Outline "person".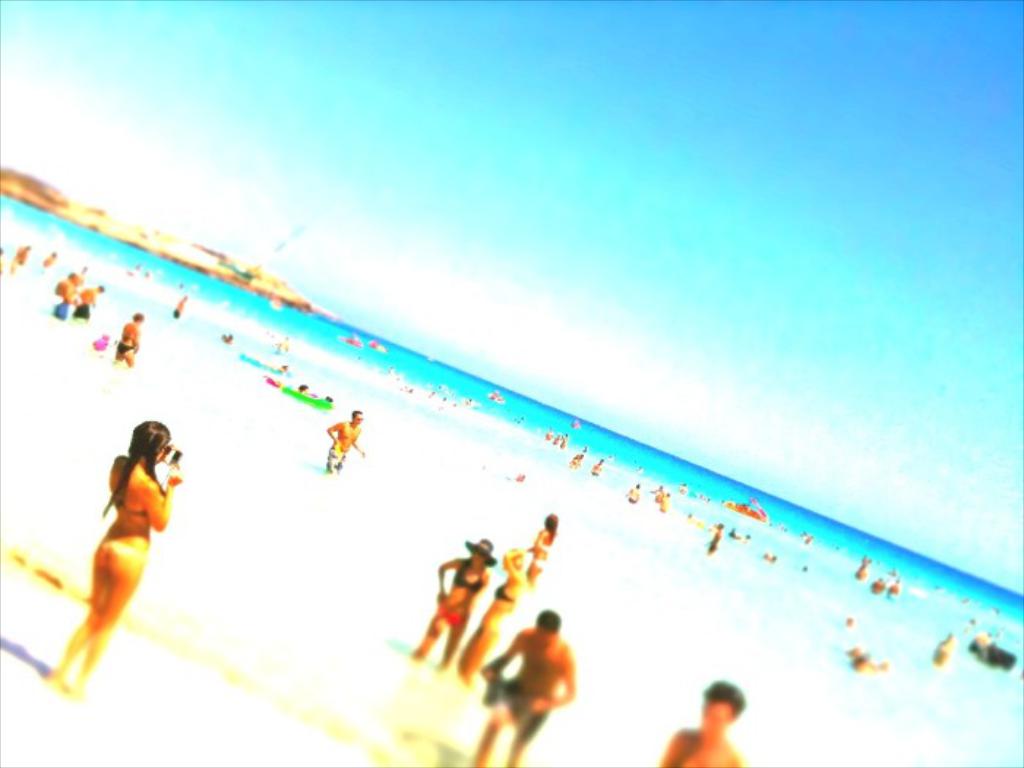
Outline: {"left": 323, "top": 410, "right": 369, "bottom": 478}.
